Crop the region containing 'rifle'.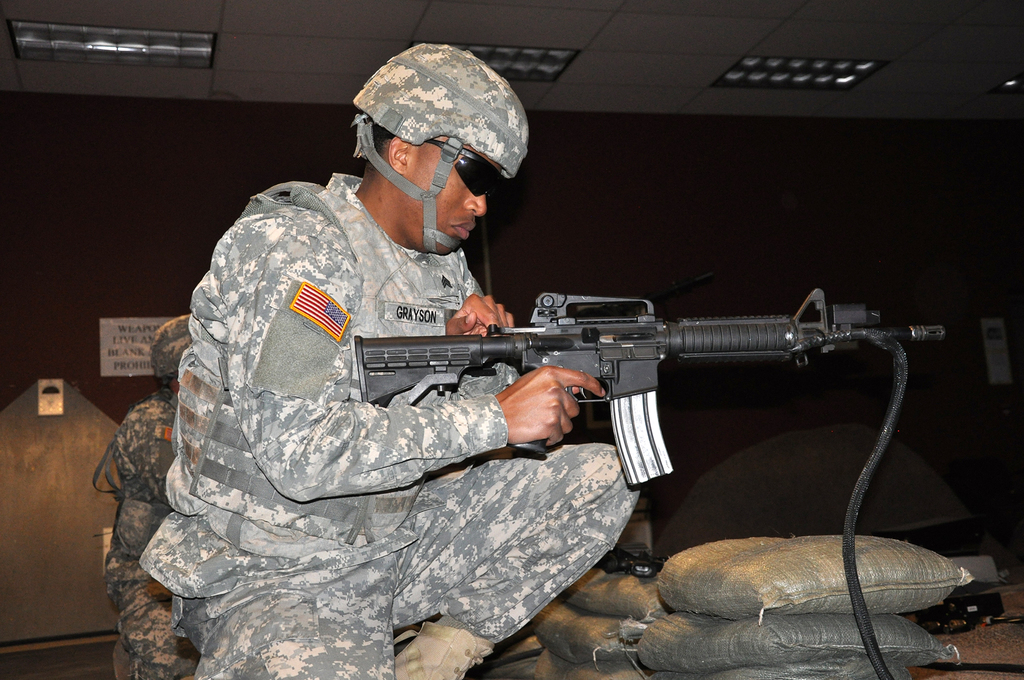
Crop region: l=351, t=289, r=947, b=484.
